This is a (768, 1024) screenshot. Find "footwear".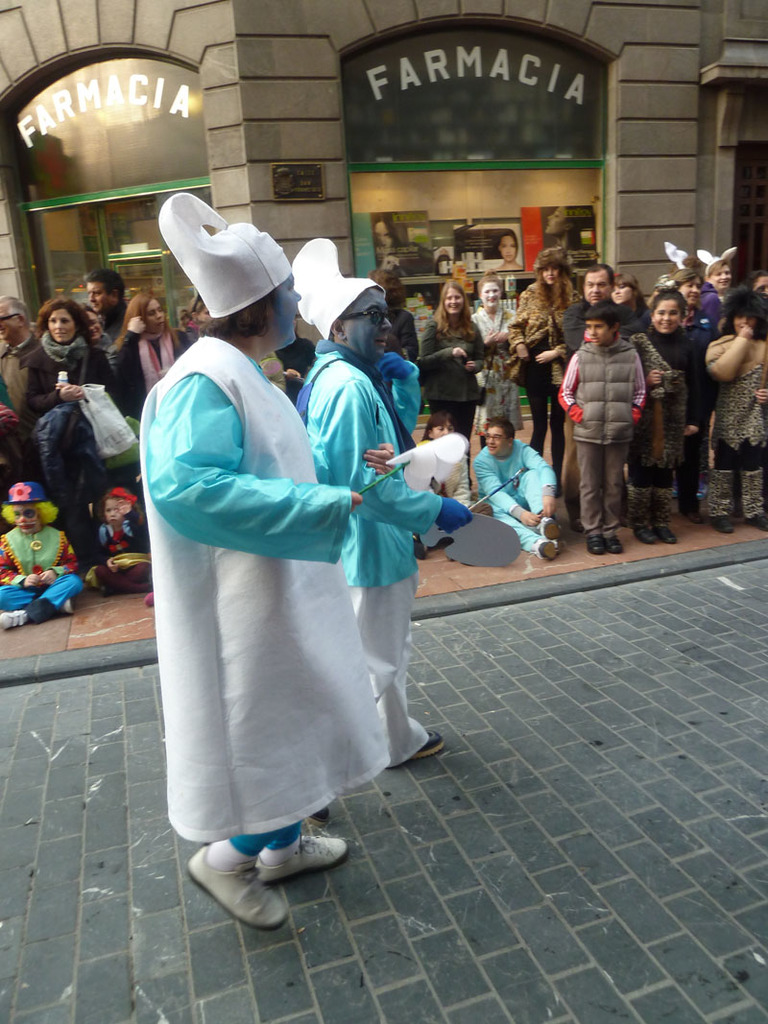
Bounding box: x1=421, y1=731, x2=447, y2=765.
